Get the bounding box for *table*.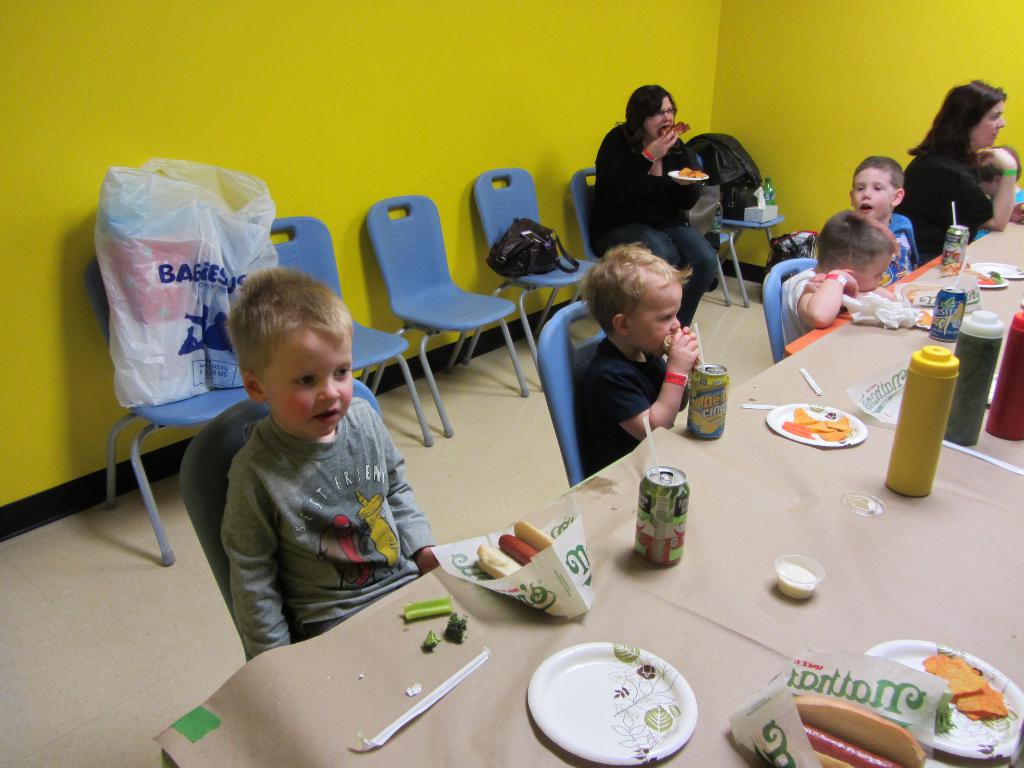
{"x1": 159, "y1": 202, "x2": 1023, "y2": 767}.
